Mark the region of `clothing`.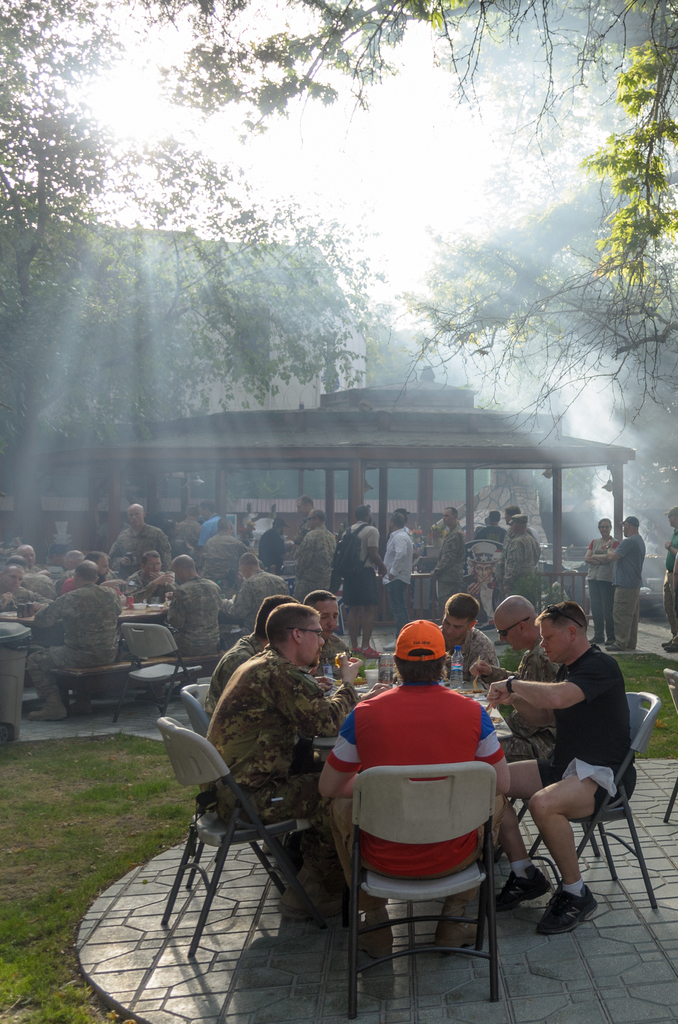
Region: [436, 625, 498, 680].
